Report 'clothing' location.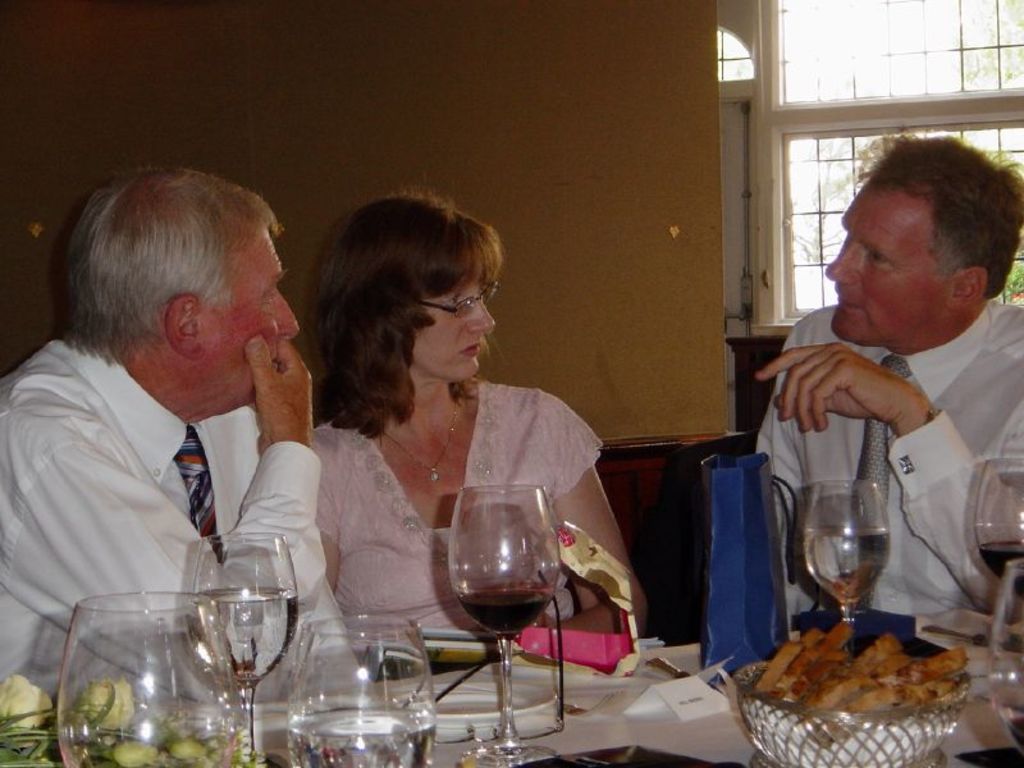
Report: <box>310,375,614,658</box>.
